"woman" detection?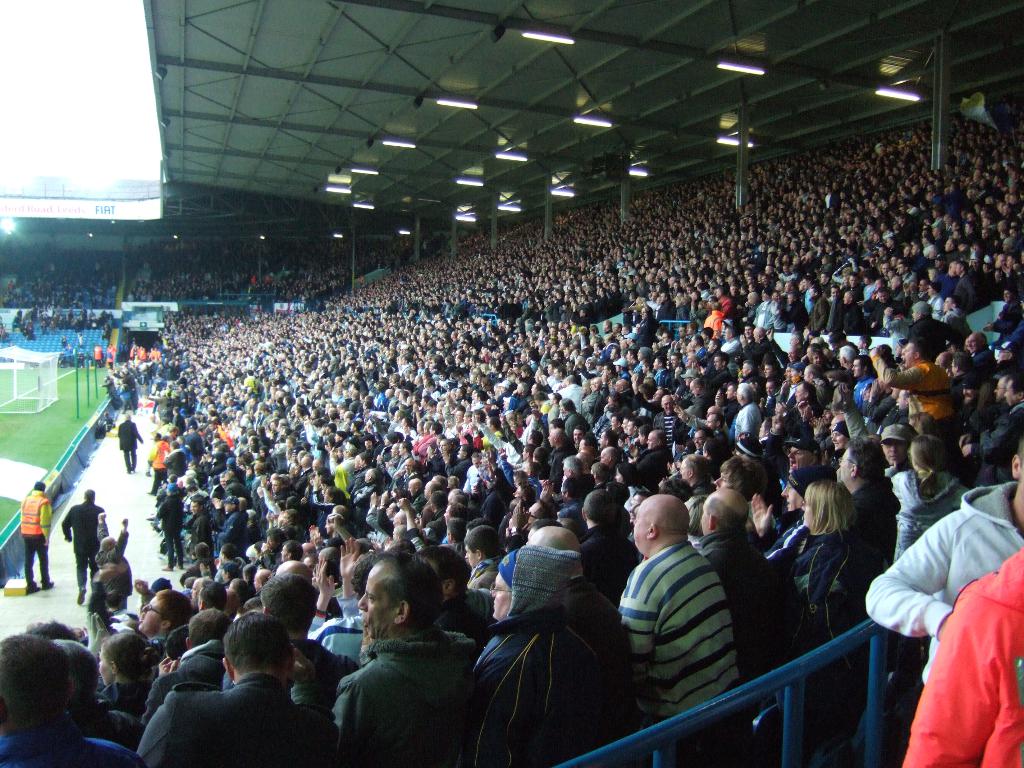
locate(772, 472, 856, 604)
